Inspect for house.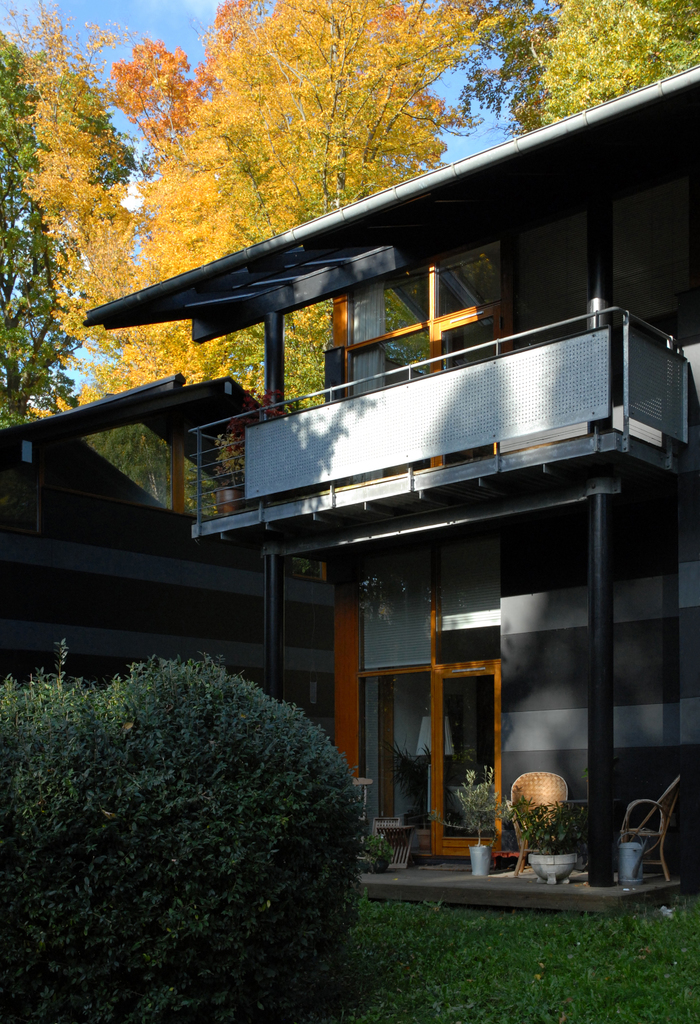
Inspection: detection(0, 372, 339, 738).
